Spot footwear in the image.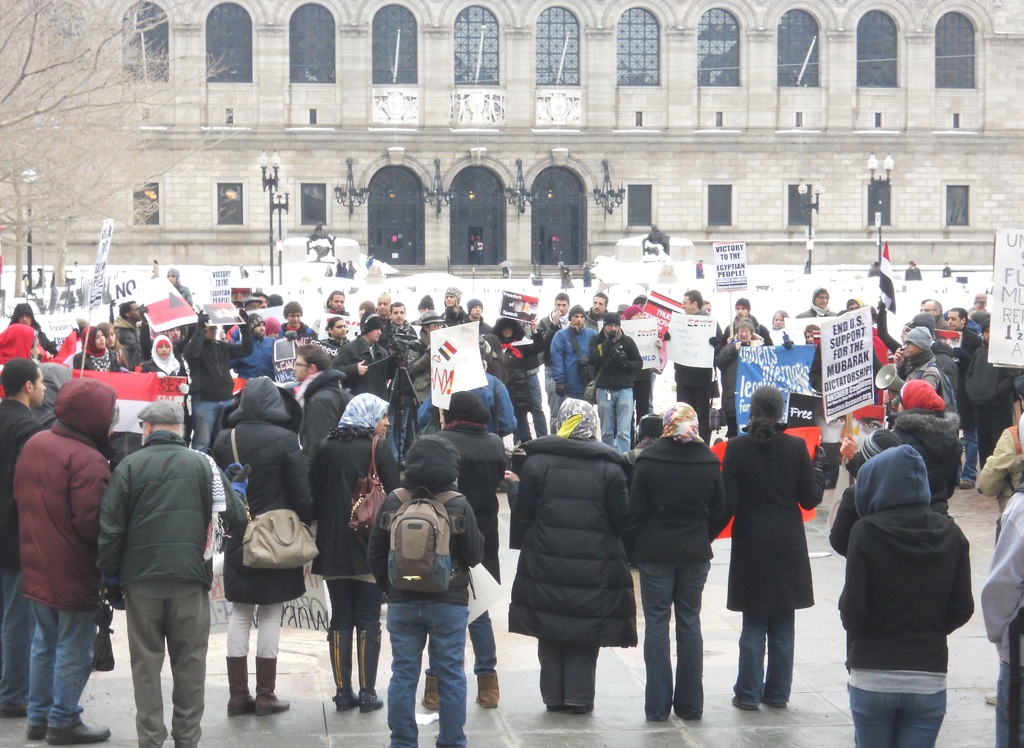
footwear found at detection(358, 626, 384, 713).
